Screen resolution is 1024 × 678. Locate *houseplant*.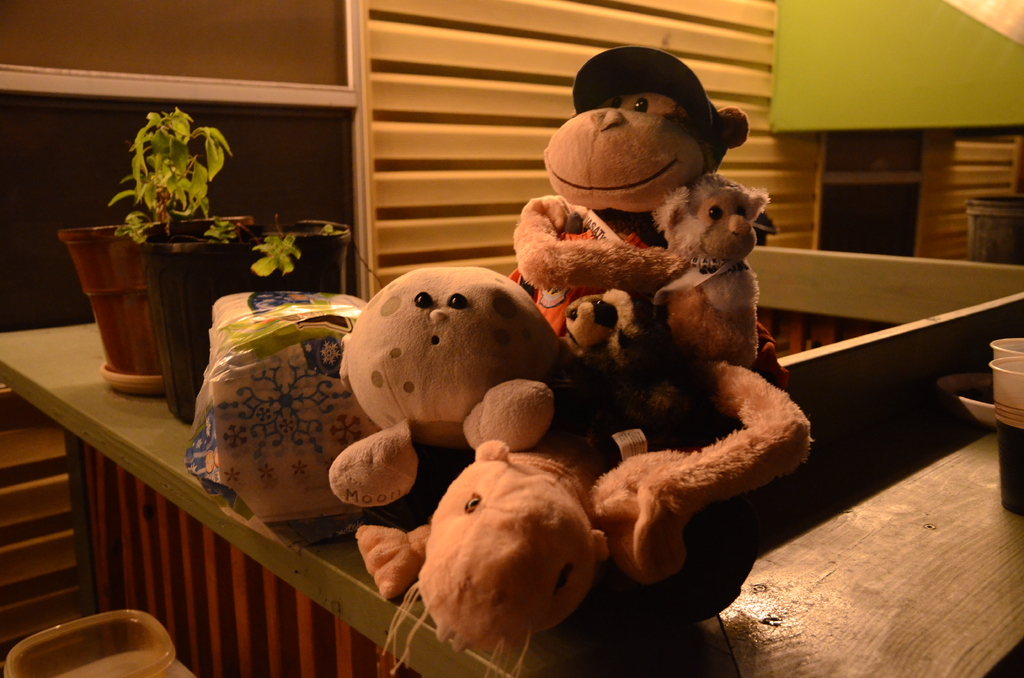
[127,101,352,428].
